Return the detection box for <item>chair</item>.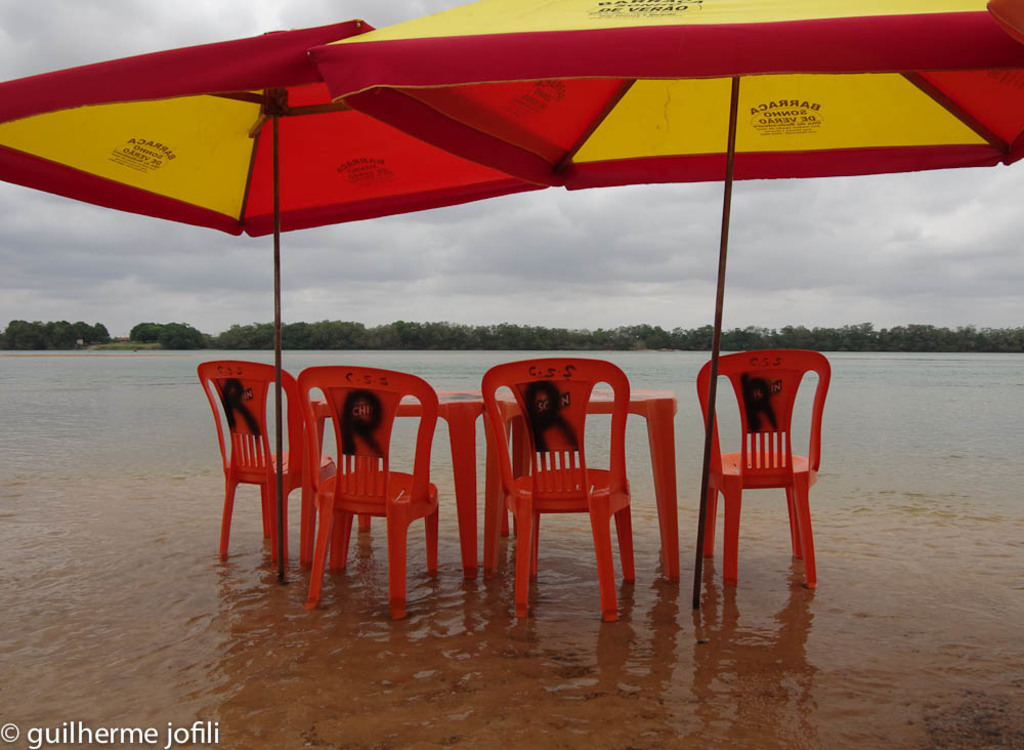
region(290, 367, 440, 619).
